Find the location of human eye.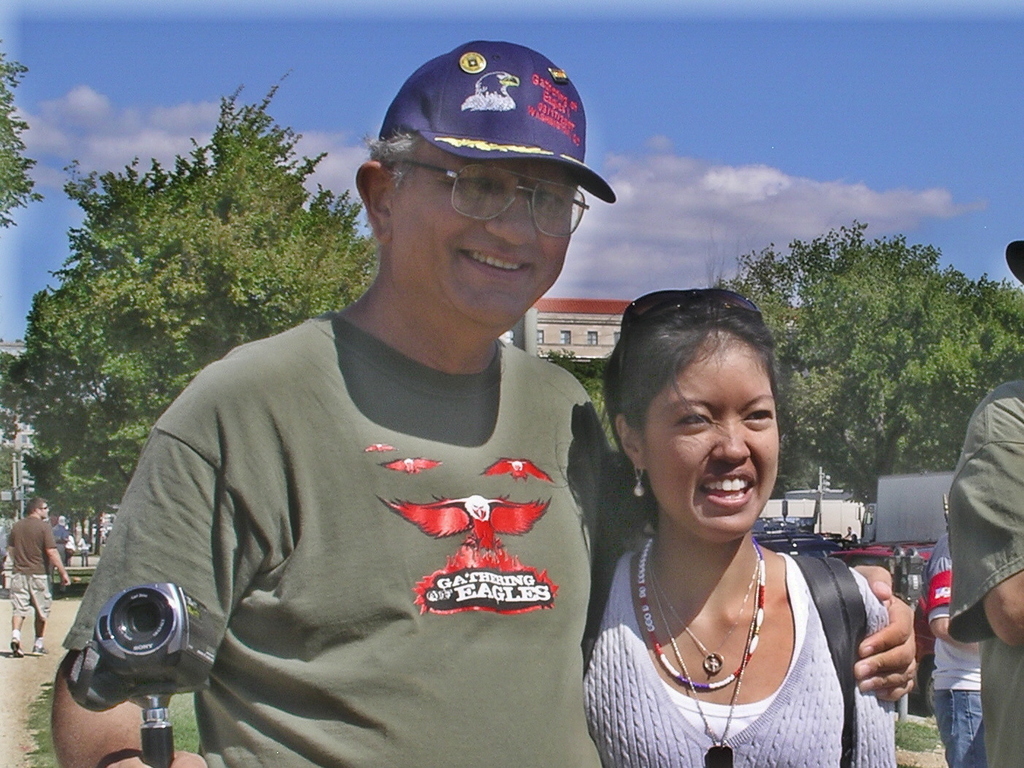
Location: <region>746, 403, 778, 429</region>.
